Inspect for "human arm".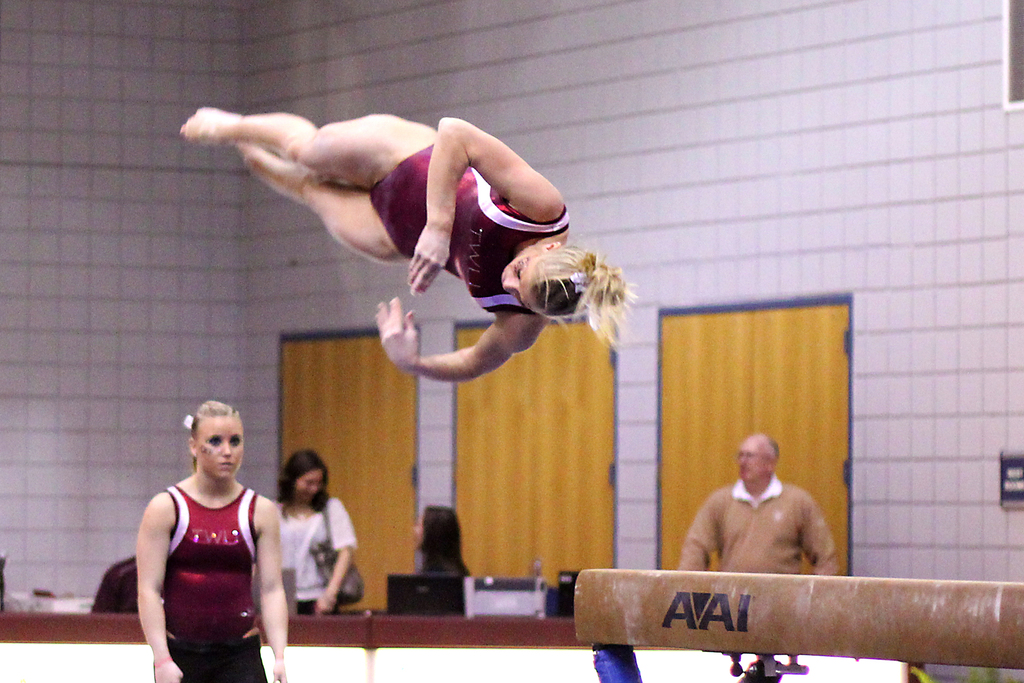
Inspection: 375 296 544 387.
